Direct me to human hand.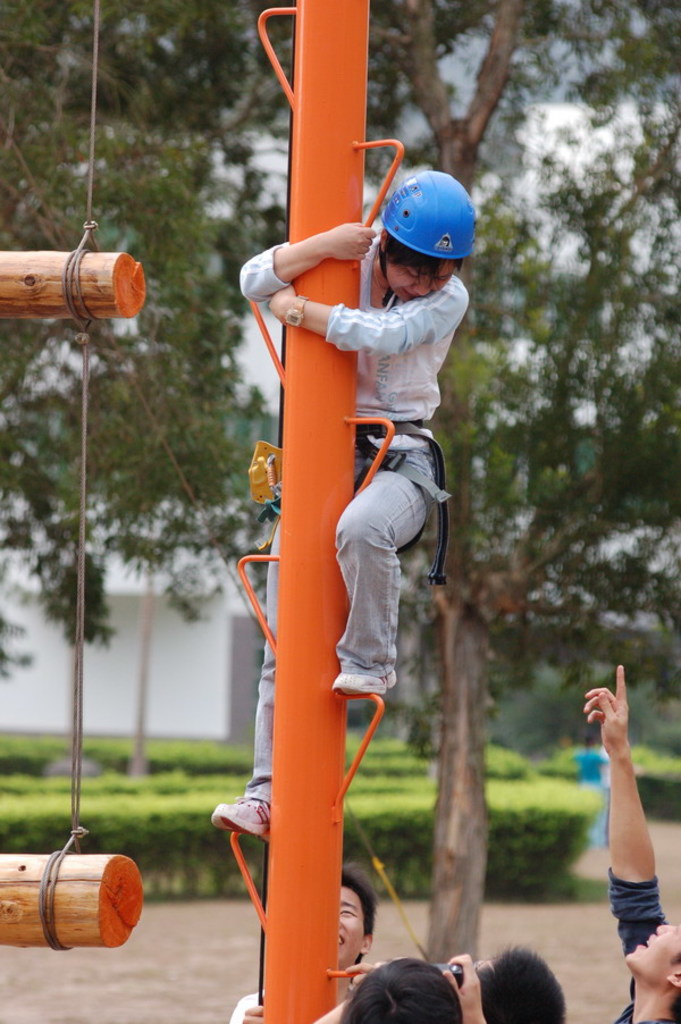
Direction: box=[440, 950, 485, 1023].
